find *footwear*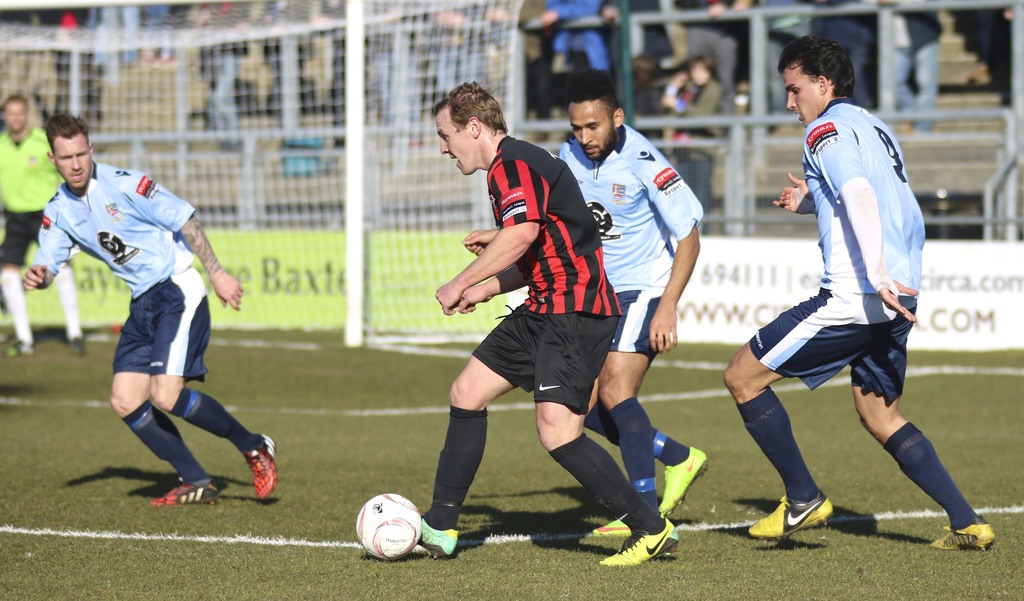
region(152, 475, 224, 505)
